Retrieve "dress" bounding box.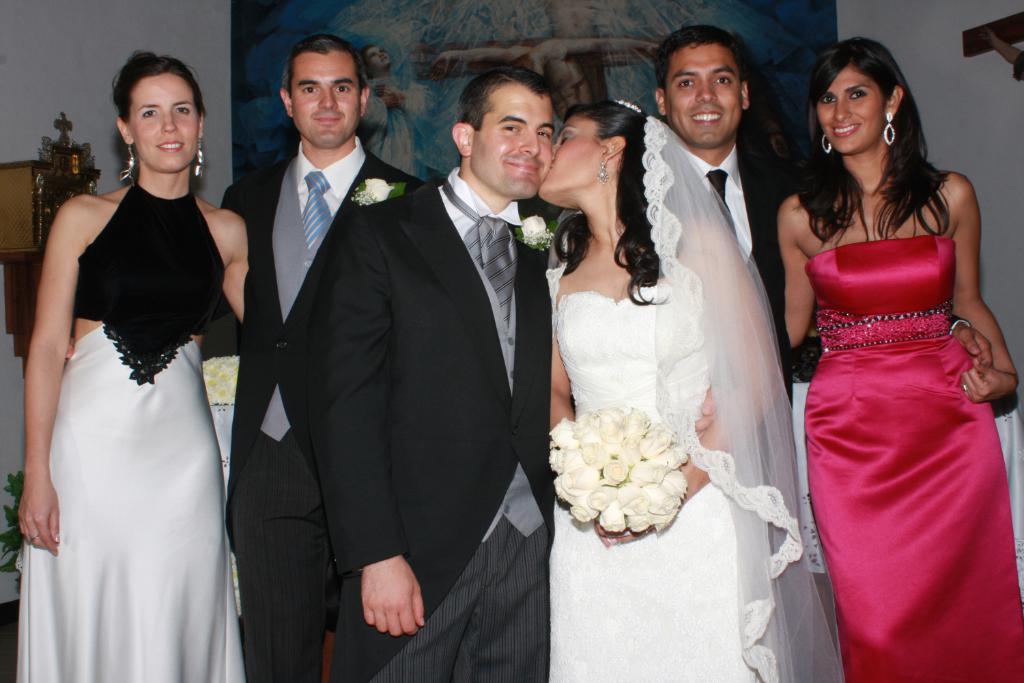
Bounding box: (left=545, top=278, right=769, bottom=682).
